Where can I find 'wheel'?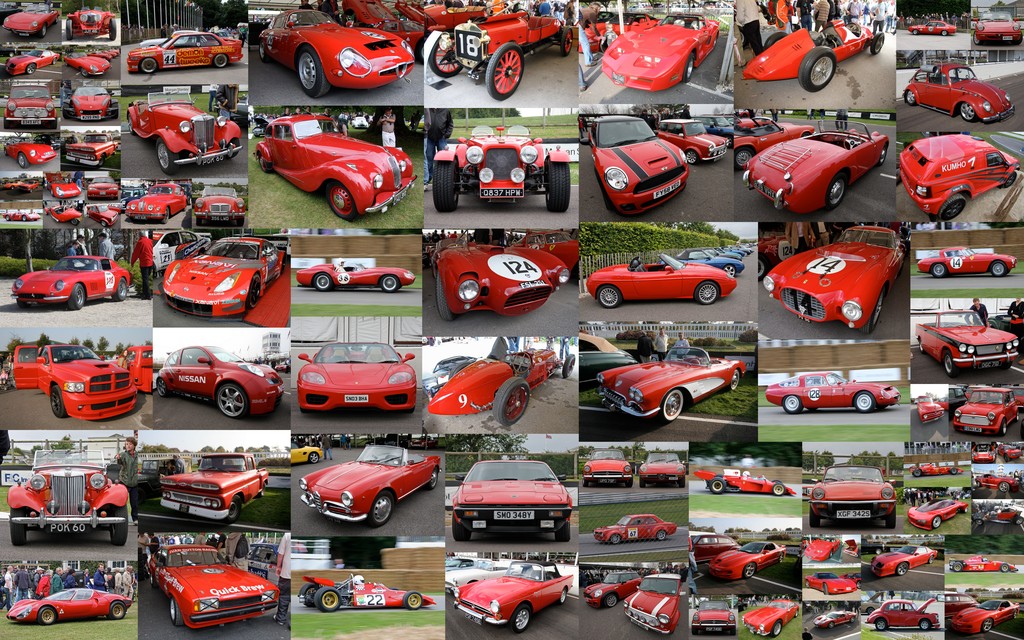
You can find it at <bbox>972, 27, 982, 47</bbox>.
